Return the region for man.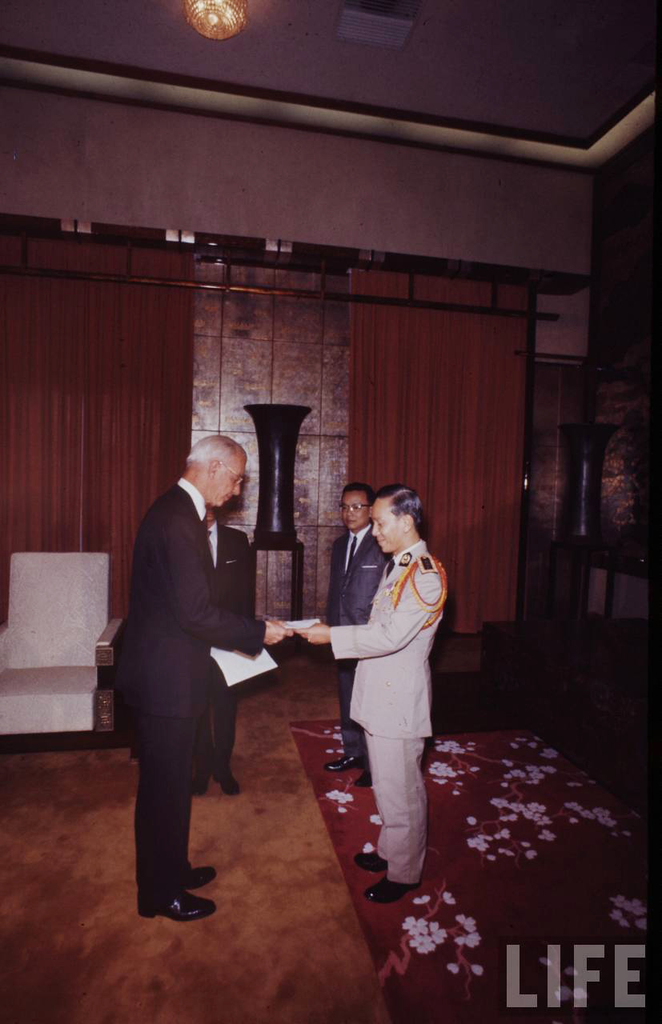
l=295, t=483, r=454, b=902.
